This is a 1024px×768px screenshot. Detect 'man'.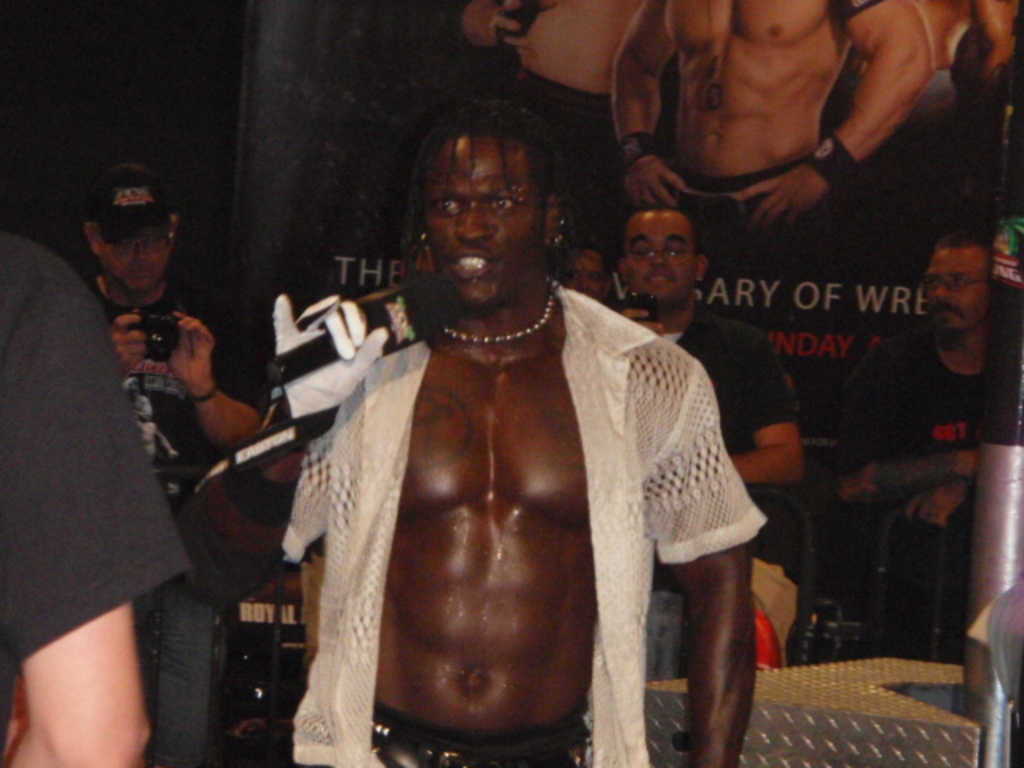
<region>75, 162, 272, 766</region>.
